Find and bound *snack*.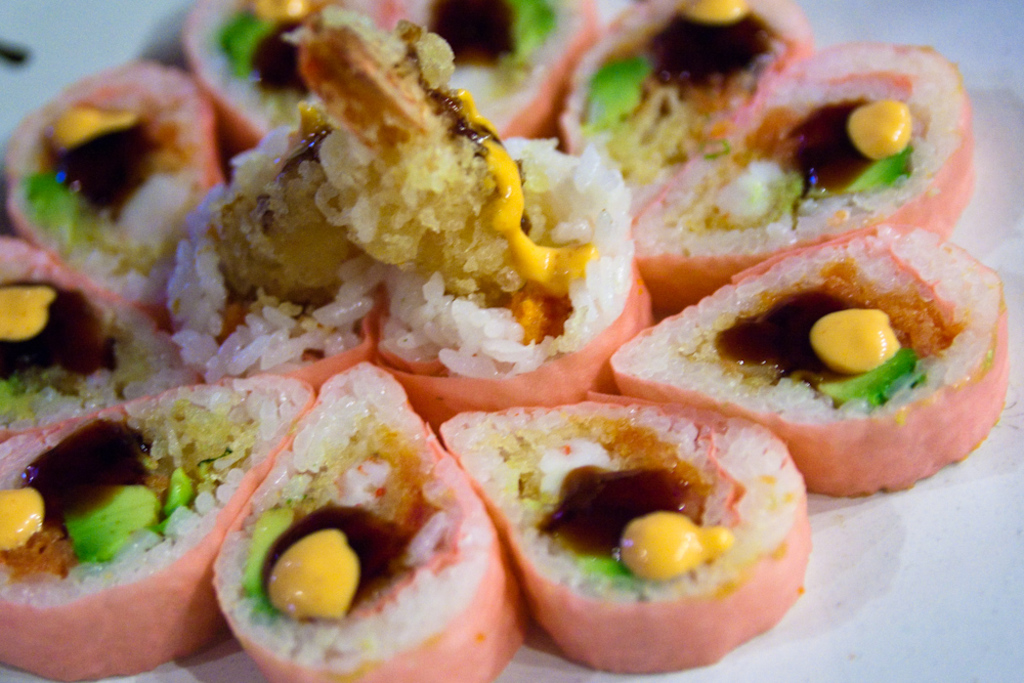
Bound: locate(0, 46, 914, 682).
